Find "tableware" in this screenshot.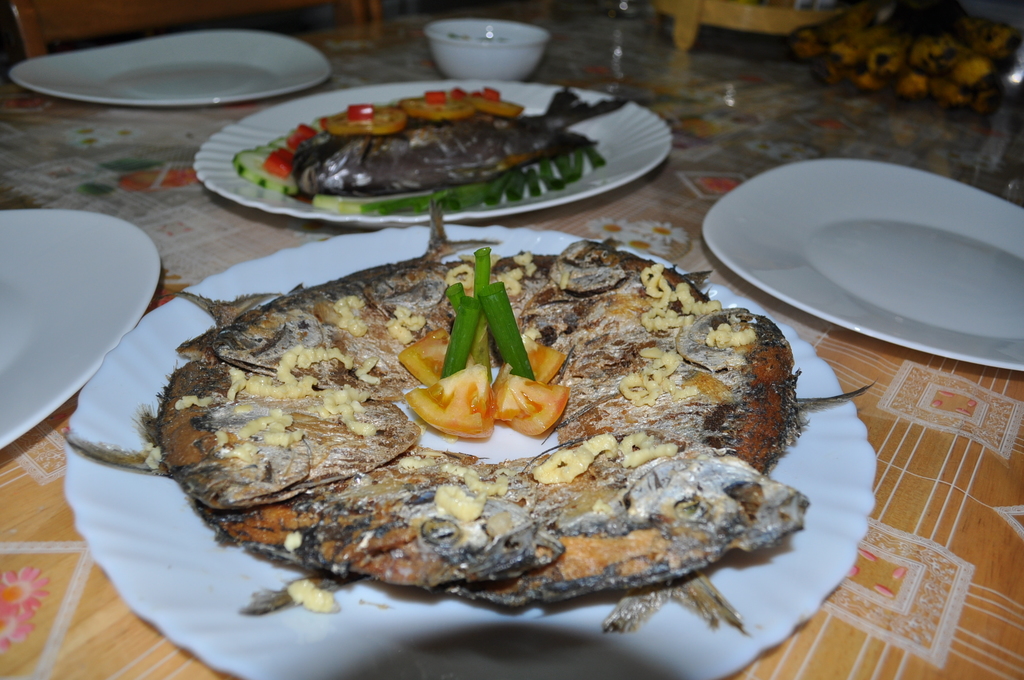
The bounding box for "tableware" is 698,154,1023,373.
